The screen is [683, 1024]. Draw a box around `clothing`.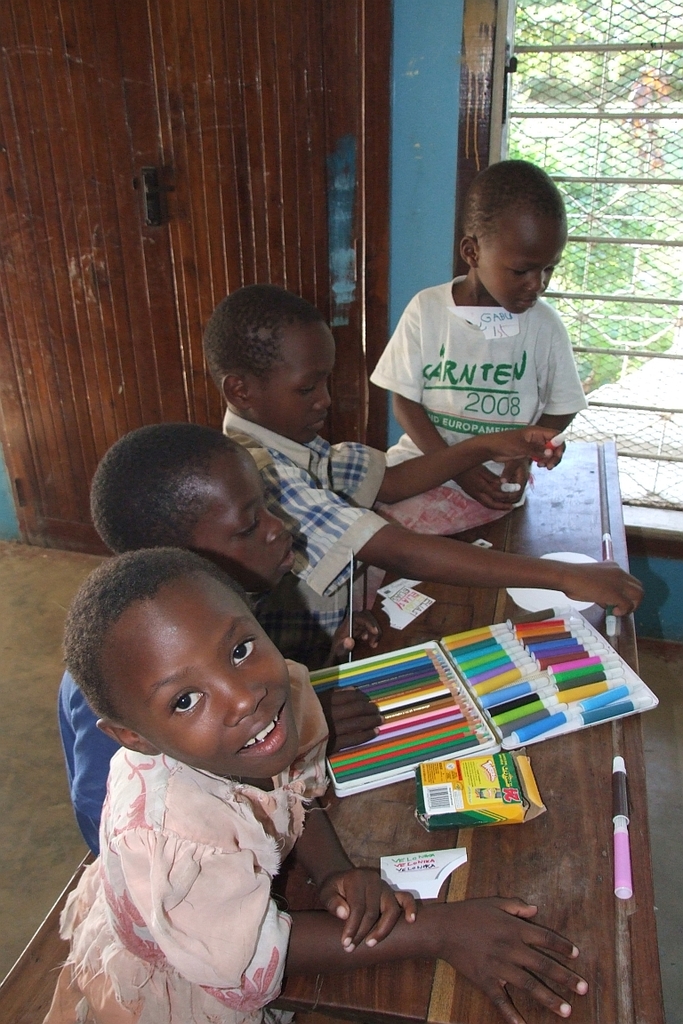
pyautogui.locateOnScreen(366, 271, 588, 532).
